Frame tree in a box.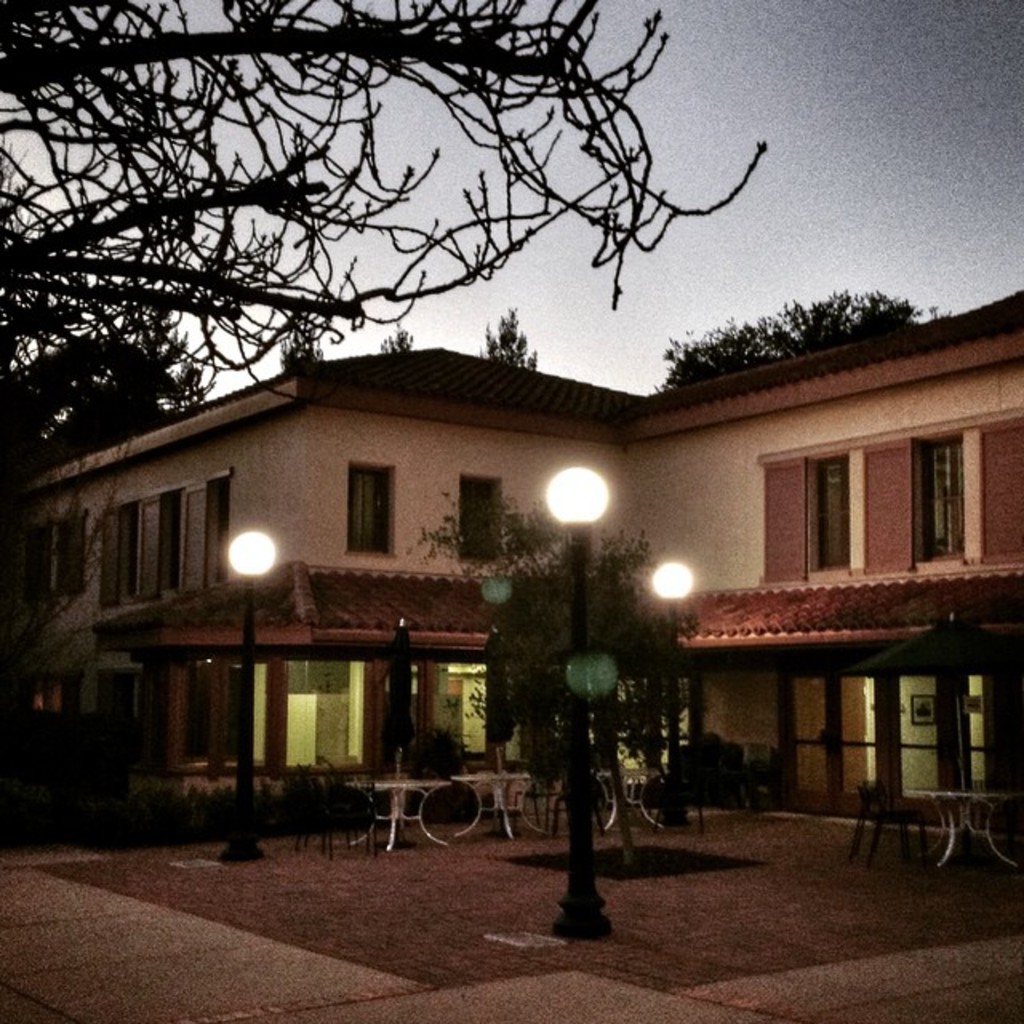
pyautogui.locateOnScreen(266, 307, 421, 378).
